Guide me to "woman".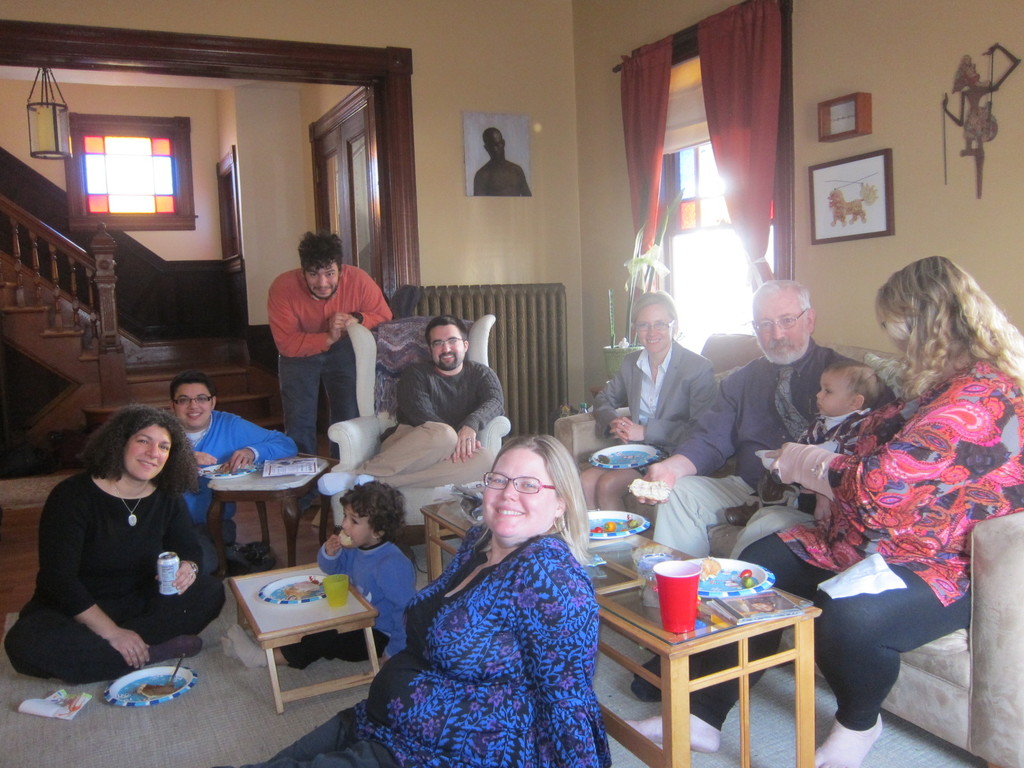
Guidance: pyautogui.locateOnScreen(623, 254, 1023, 767).
